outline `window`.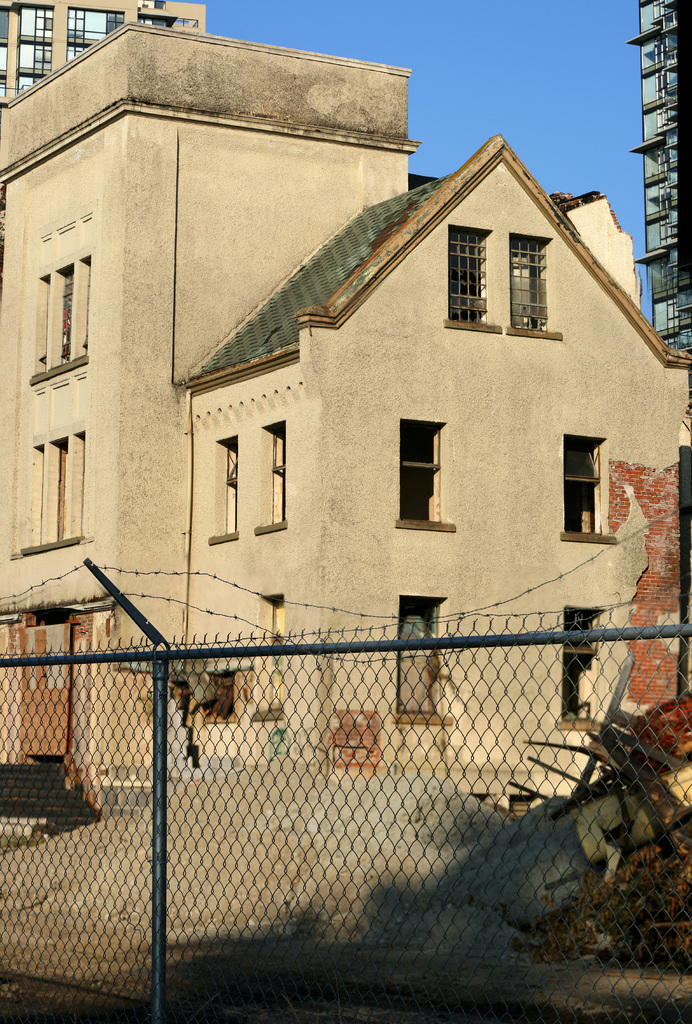
Outline: [448,230,492,332].
